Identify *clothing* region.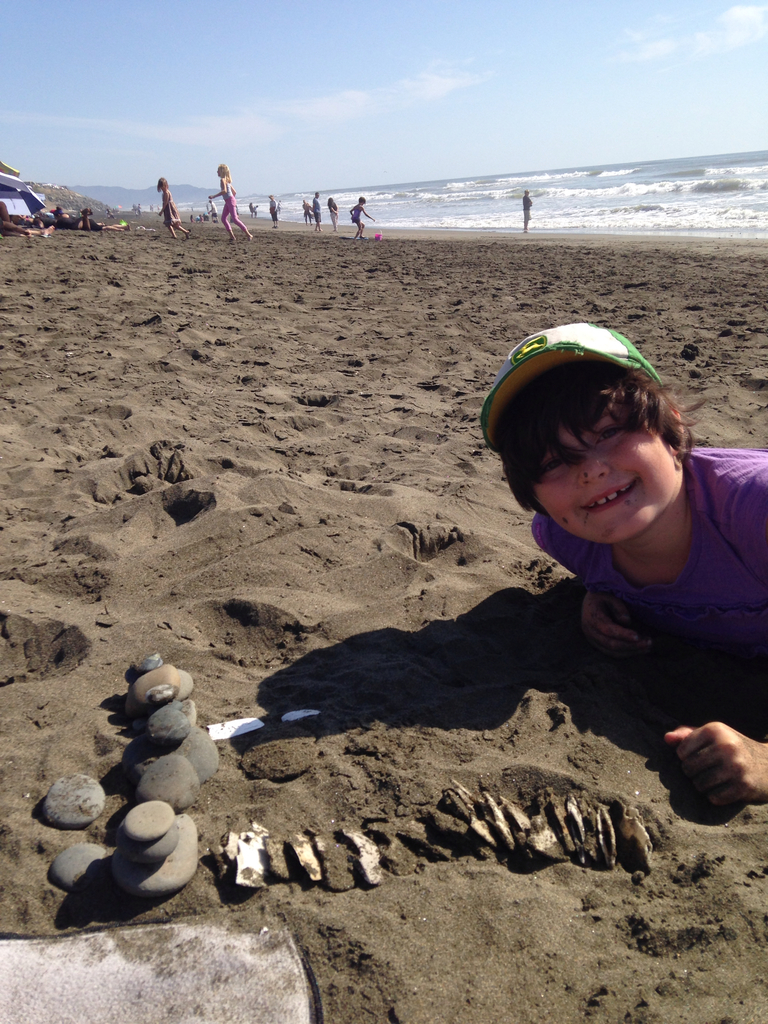
Region: region(466, 369, 745, 702).
